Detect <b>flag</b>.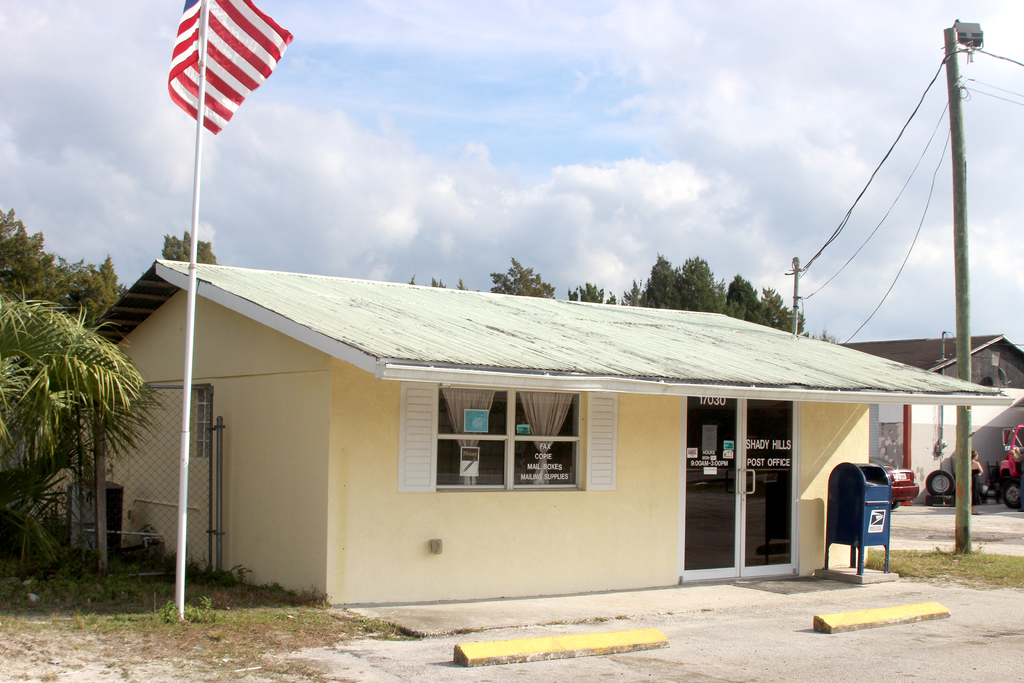
Detected at region(147, 0, 276, 142).
